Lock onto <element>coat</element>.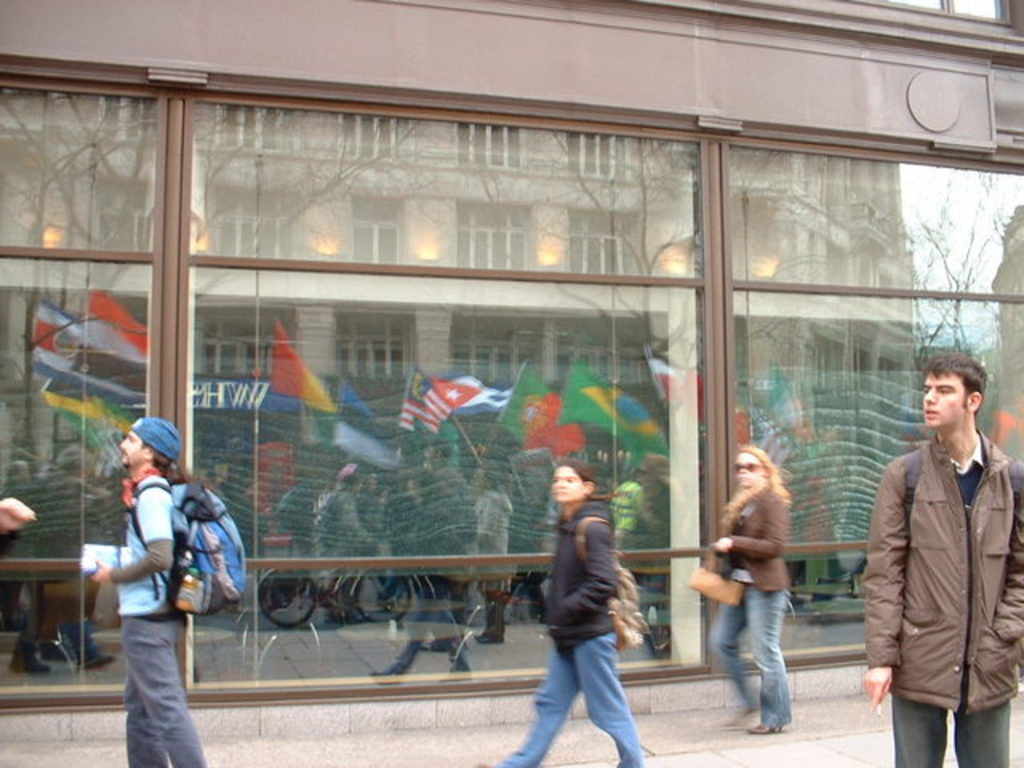
Locked: bbox=(862, 442, 1022, 718).
